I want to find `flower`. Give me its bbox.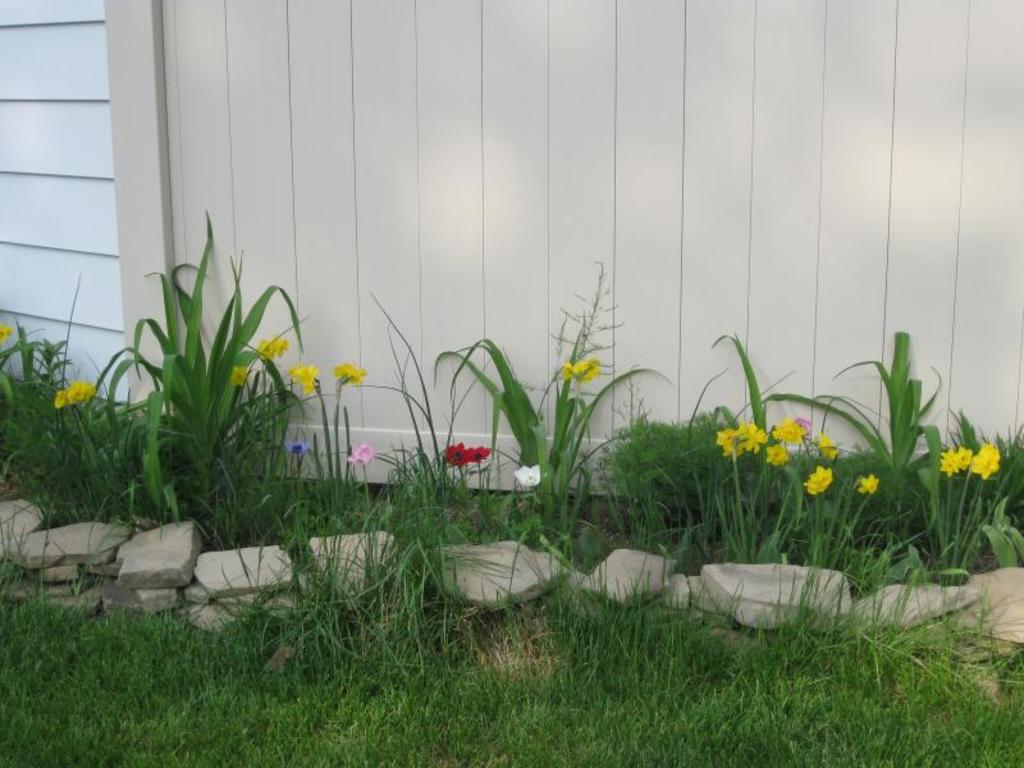
[561,357,604,384].
